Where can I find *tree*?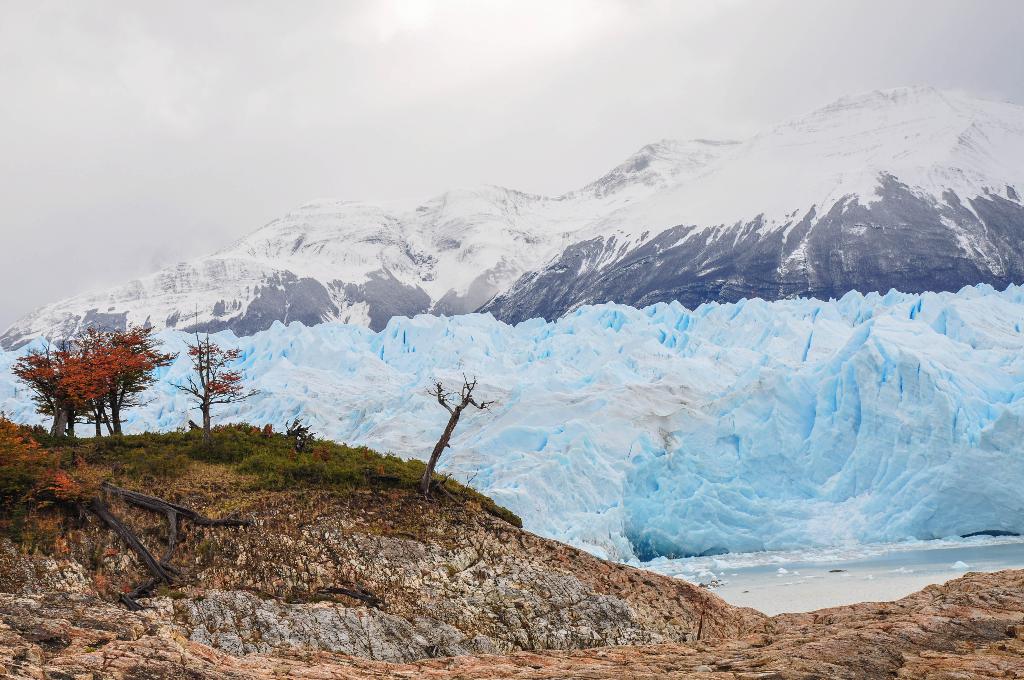
You can find it at [163,303,259,435].
